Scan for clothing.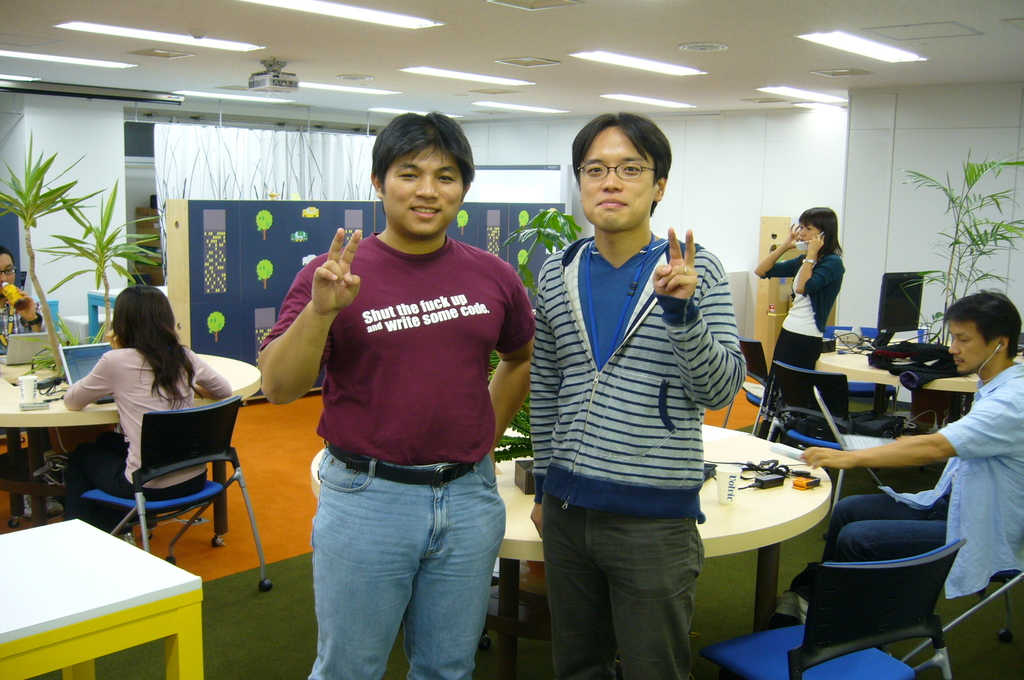
Scan result: box=[537, 493, 709, 679].
